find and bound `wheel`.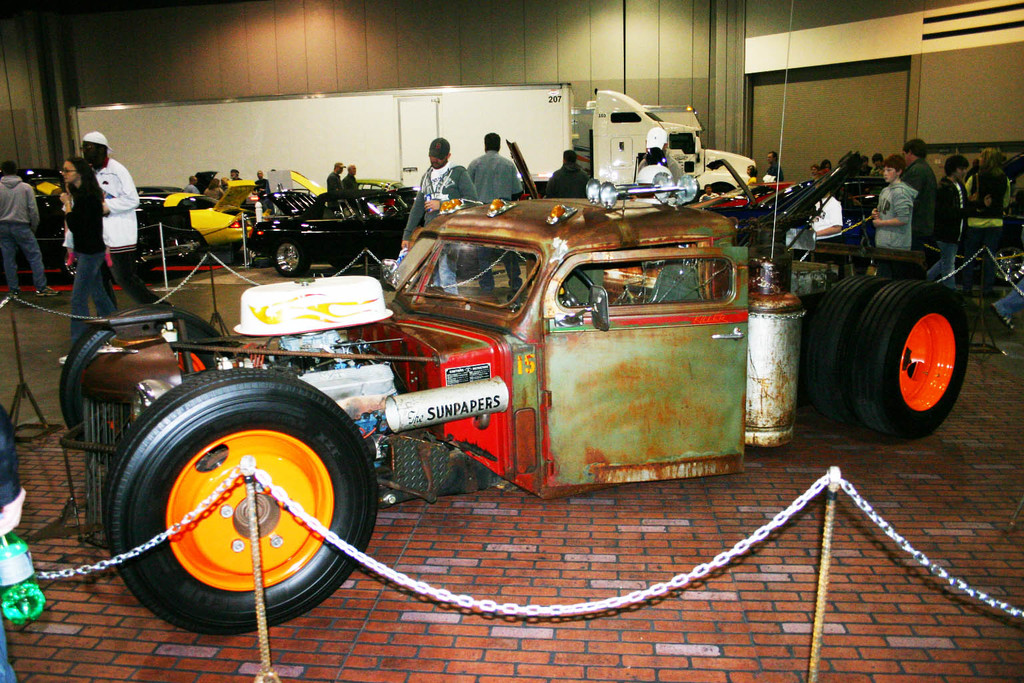
Bound: <box>61,251,81,285</box>.
